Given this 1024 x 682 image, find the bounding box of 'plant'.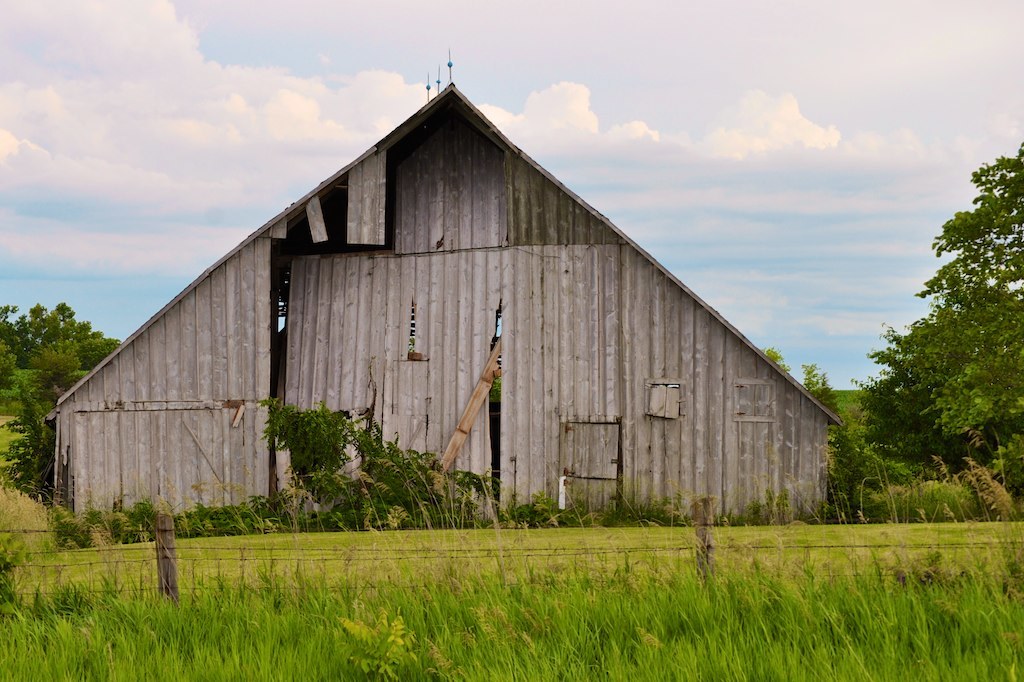
(x1=5, y1=336, x2=88, y2=499).
